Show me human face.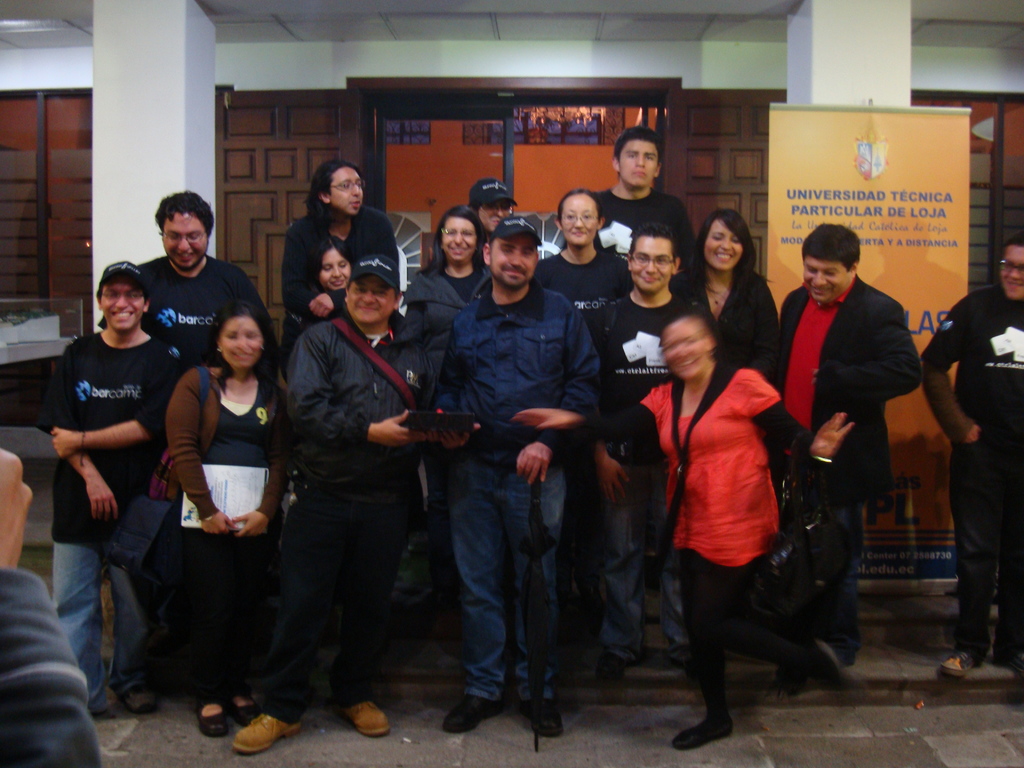
human face is here: detection(346, 272, 397, 323).
